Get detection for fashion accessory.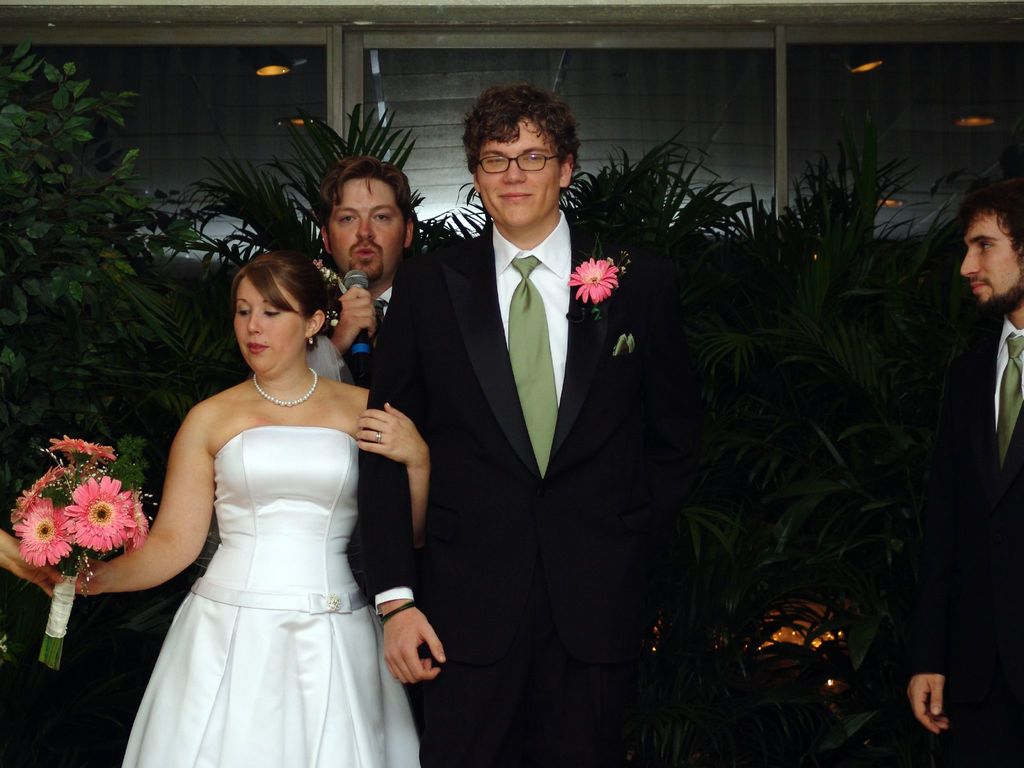
Detection: {"x1": 372, "y1": 600, "x2": 416, "y2": 620}.
